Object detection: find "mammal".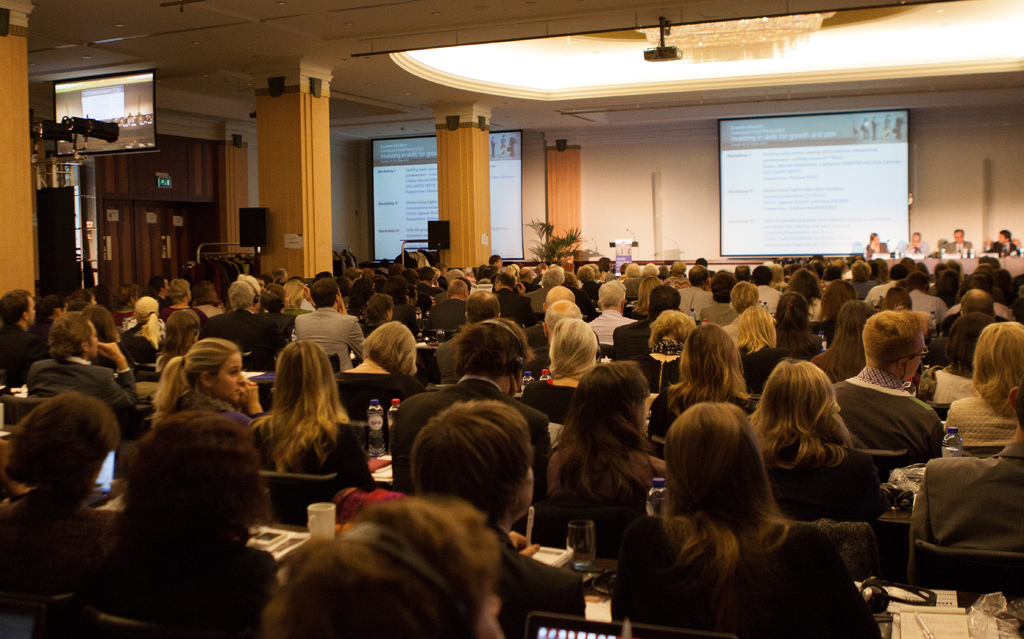
0, 388, 120, 637.
